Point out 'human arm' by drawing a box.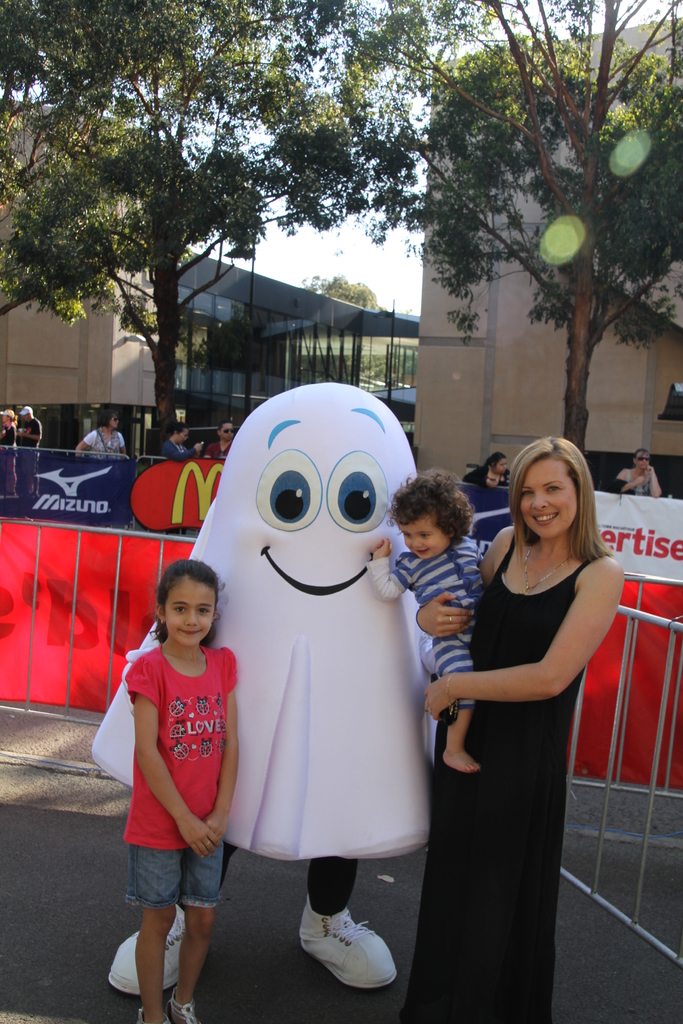
BBox(611, 470, 634, 495).
